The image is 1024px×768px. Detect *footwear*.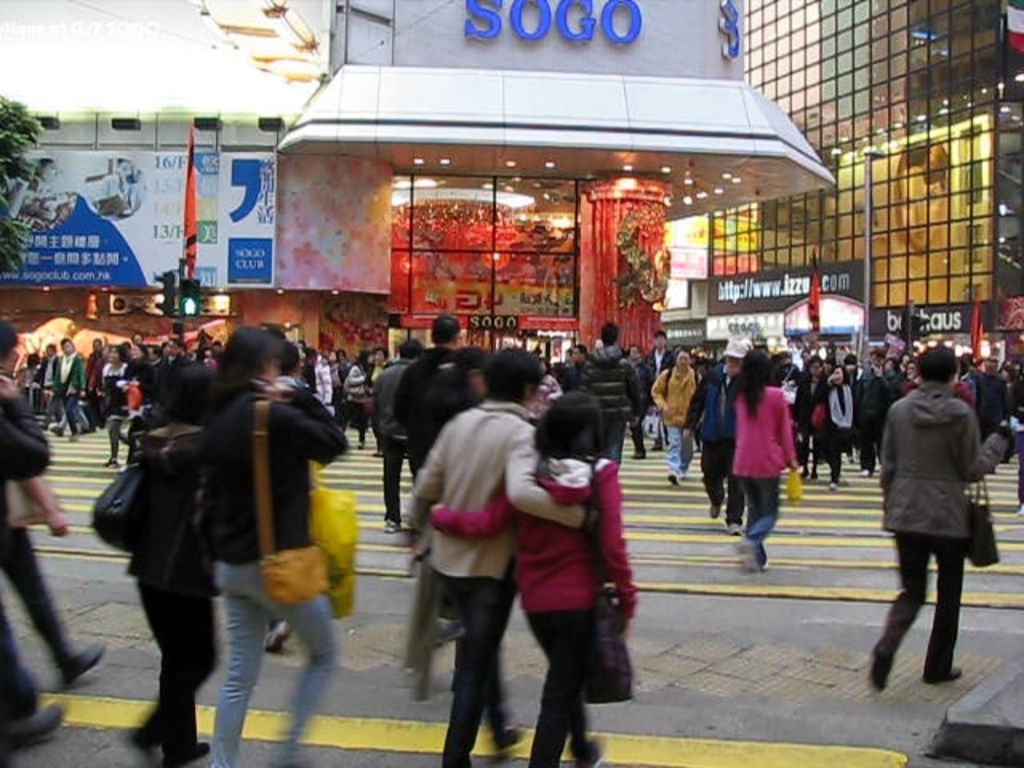
Detection: 56,638,109,683.
